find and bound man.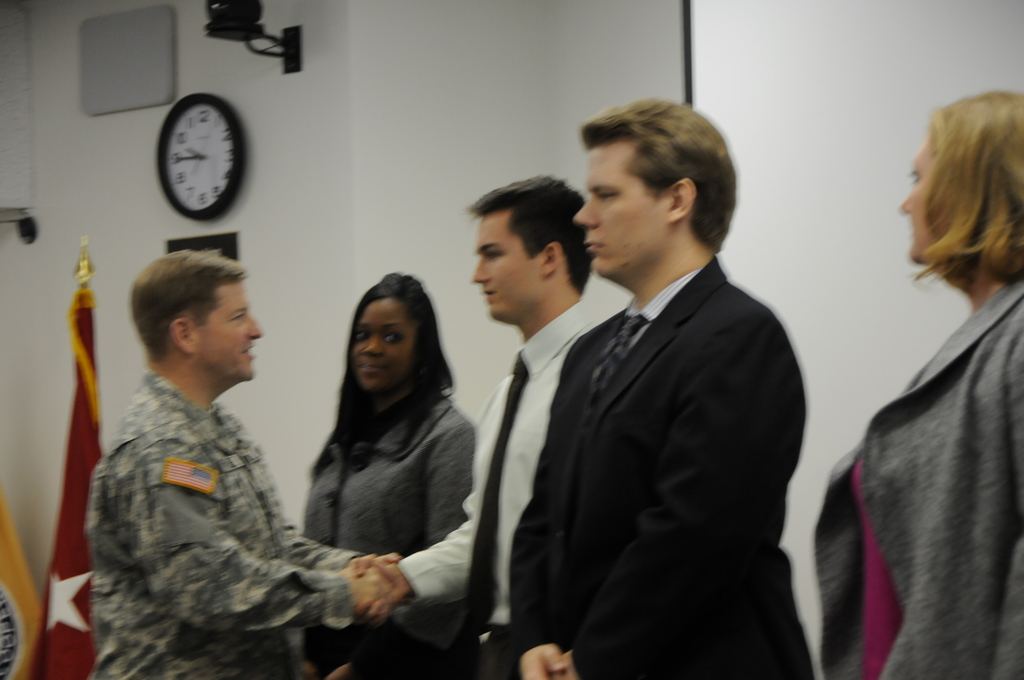
Bound: select_region(502, 100, 821, 679).
